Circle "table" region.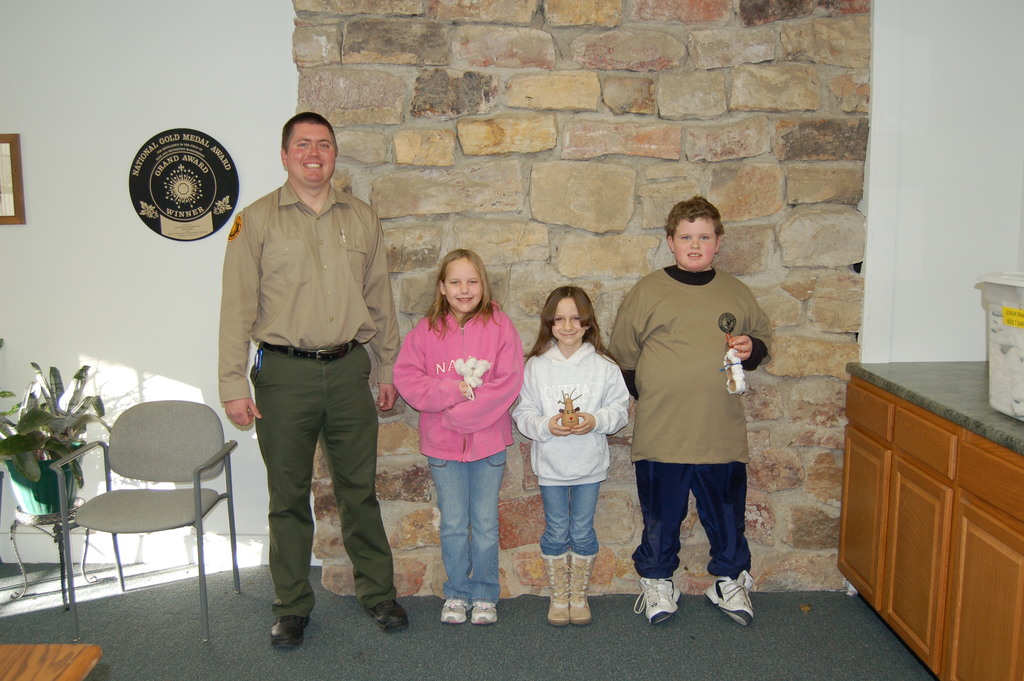
Region: <bbox>0, 642, 105, 680</bbox>.
